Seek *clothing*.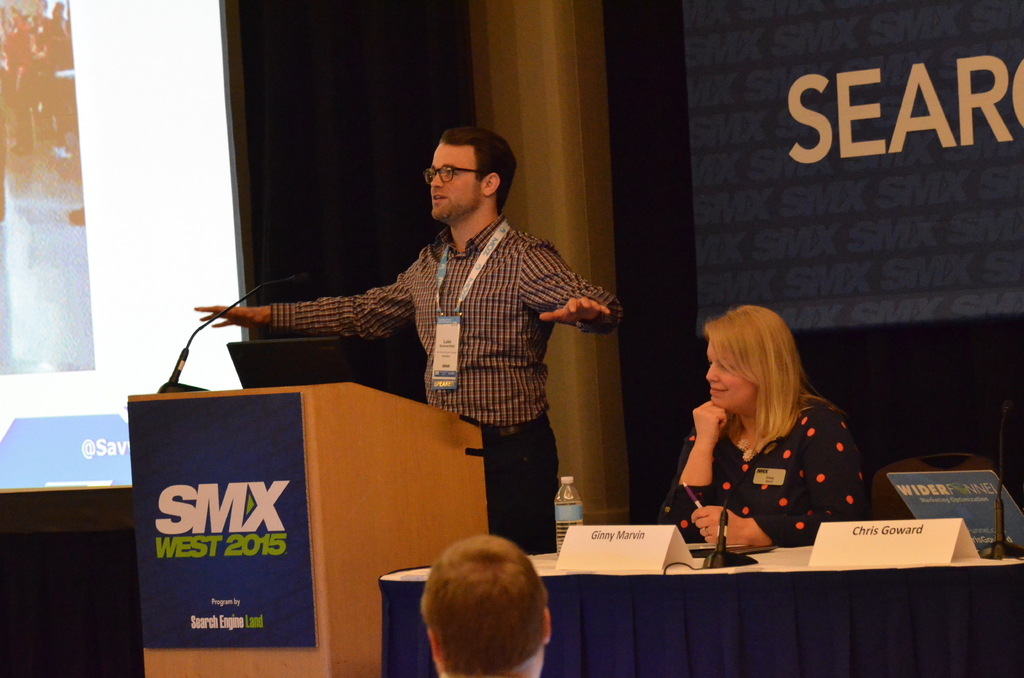
257, 180, 595, 501.
